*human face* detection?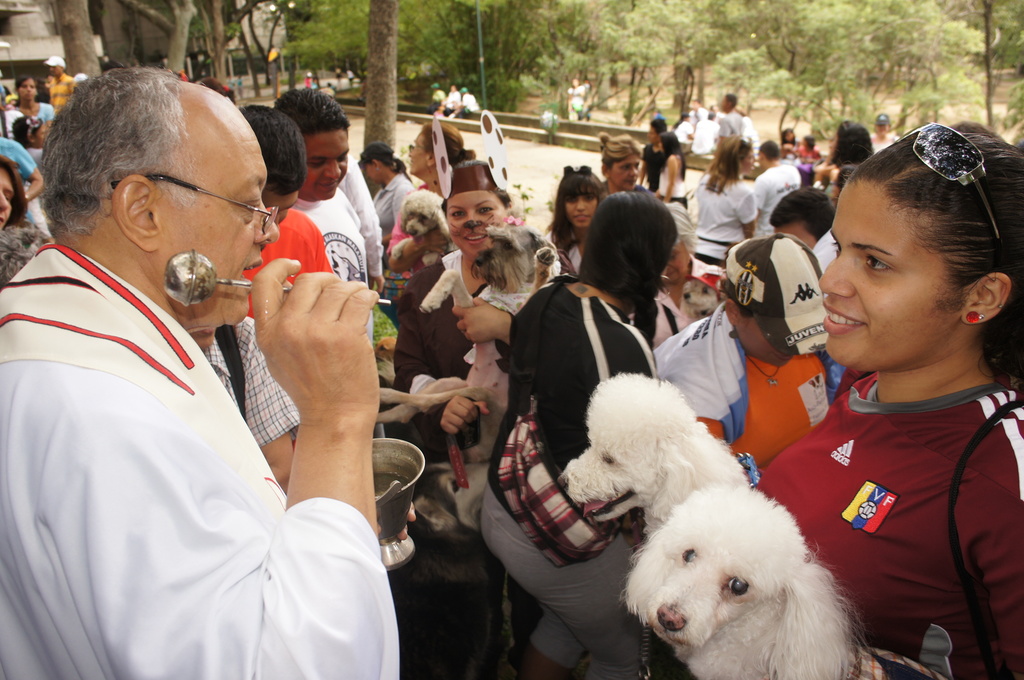
(x1=612, y1=156, x2=644, y2=188)
